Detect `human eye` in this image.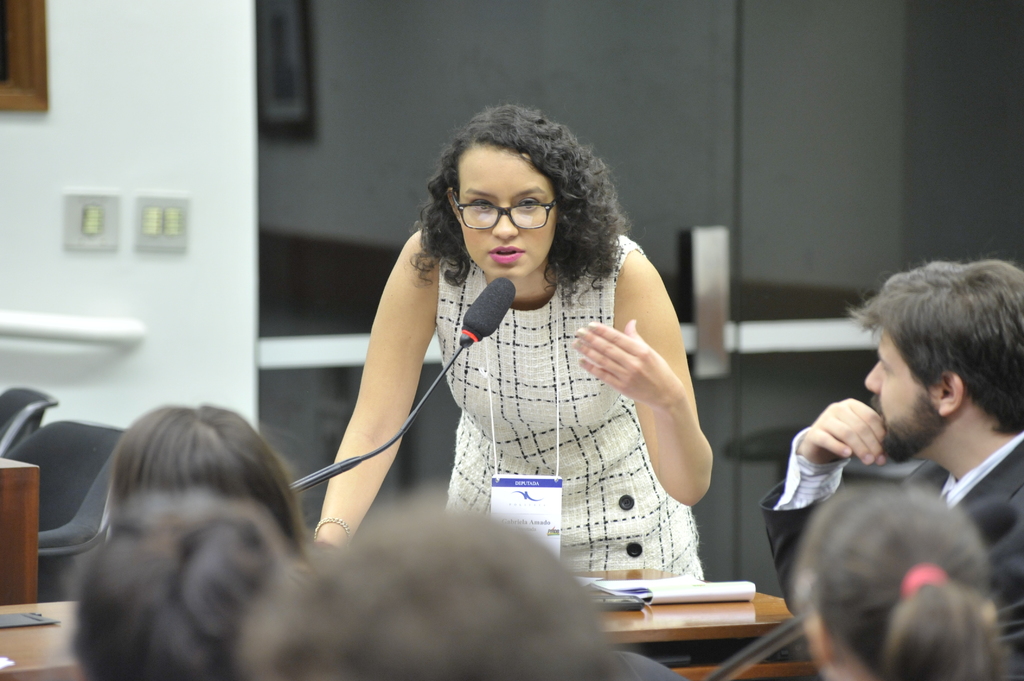
Detection: crop(466, 196, 493, 212).
